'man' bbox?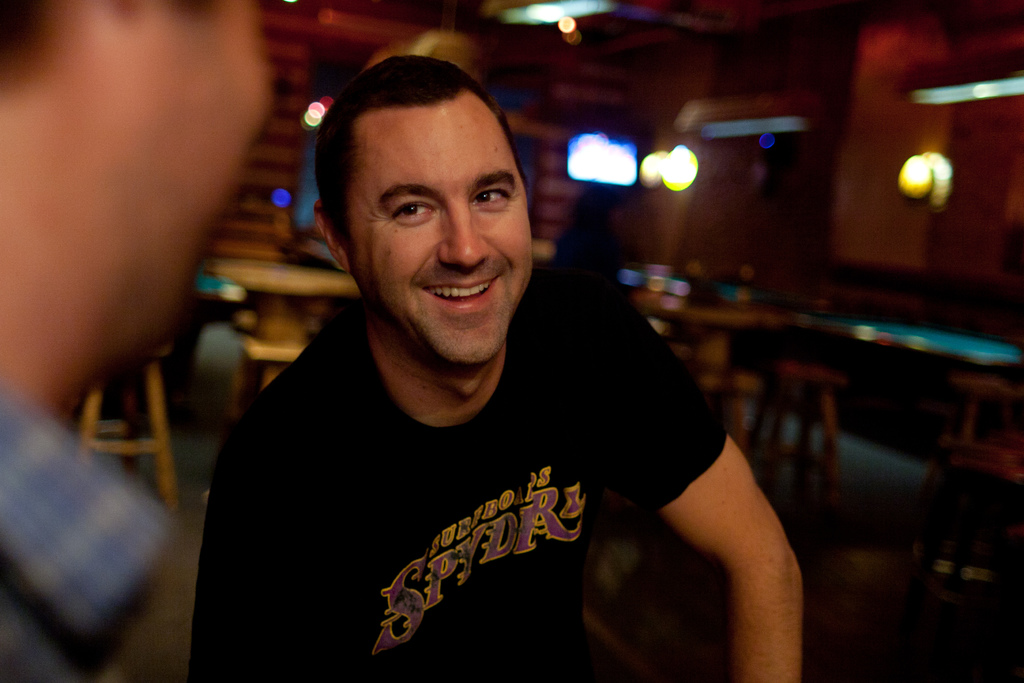
x1=189, y1=80, x2=817, y2=668
